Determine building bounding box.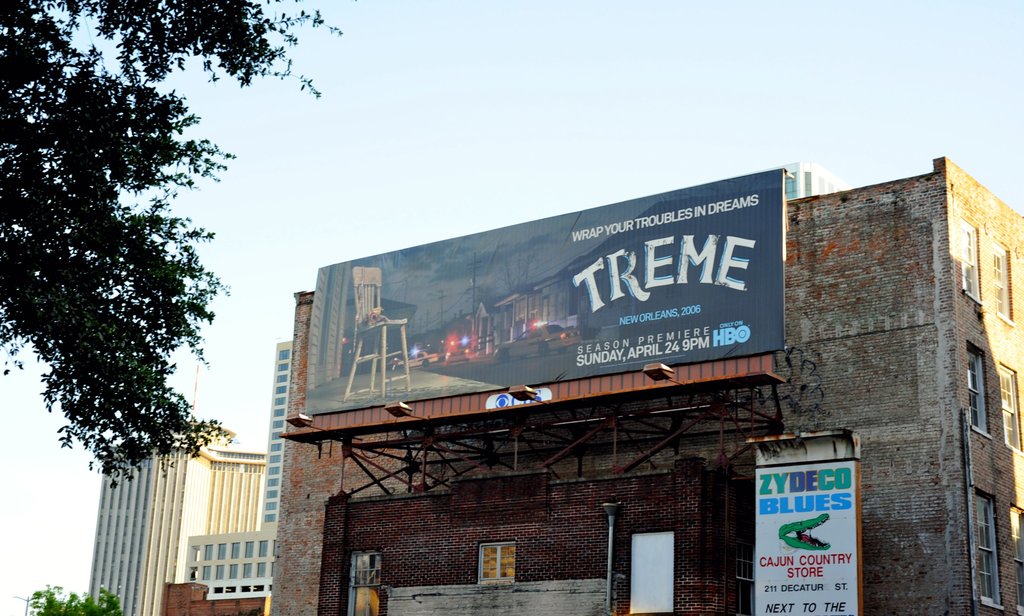
Determined: select_region(86, 439, 269, 615).
